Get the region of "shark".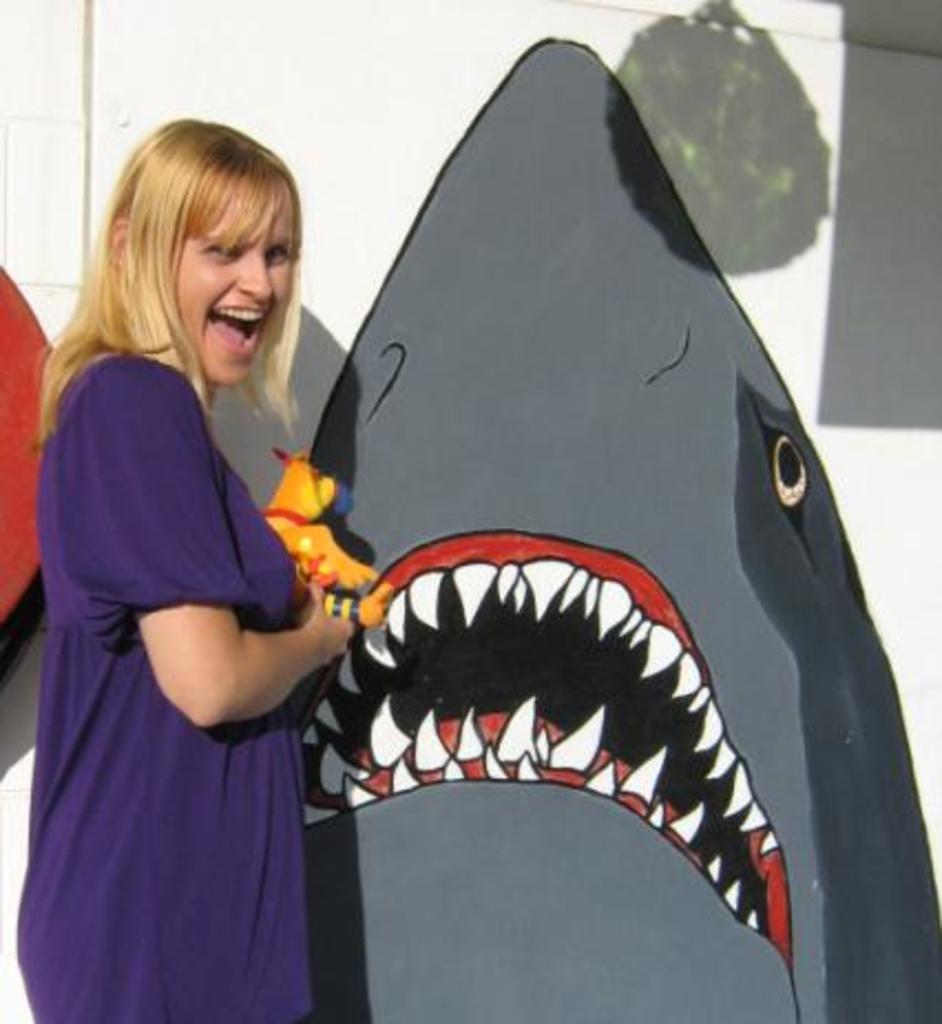
[x1=287, y1=44, x2=940, y2=1022].
